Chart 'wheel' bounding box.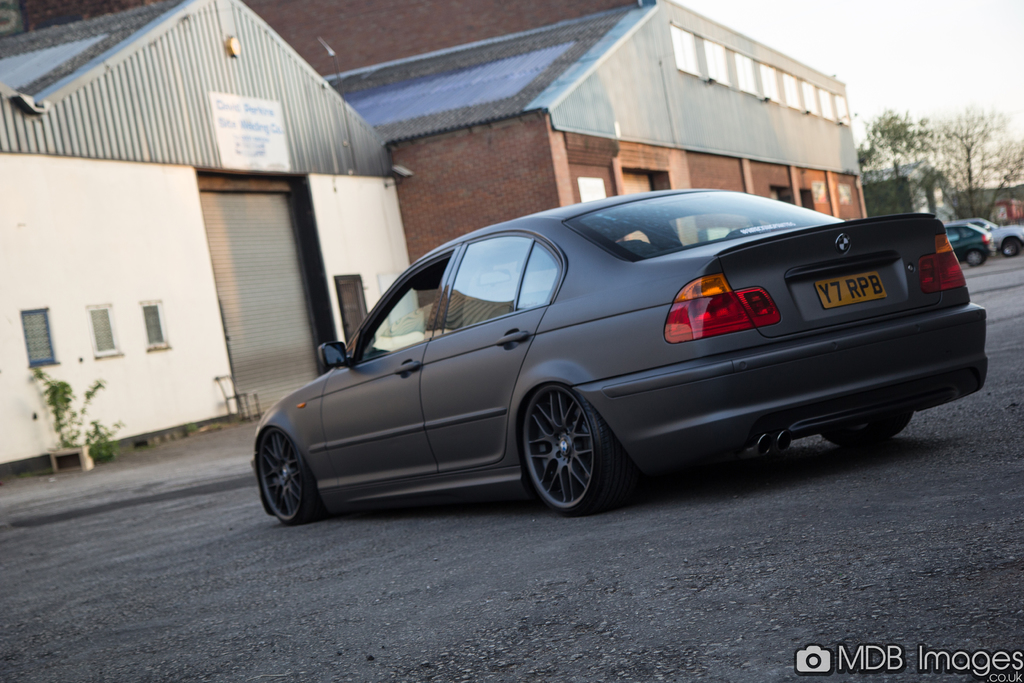
Charted: BBox(965, 251, 986, 267).
